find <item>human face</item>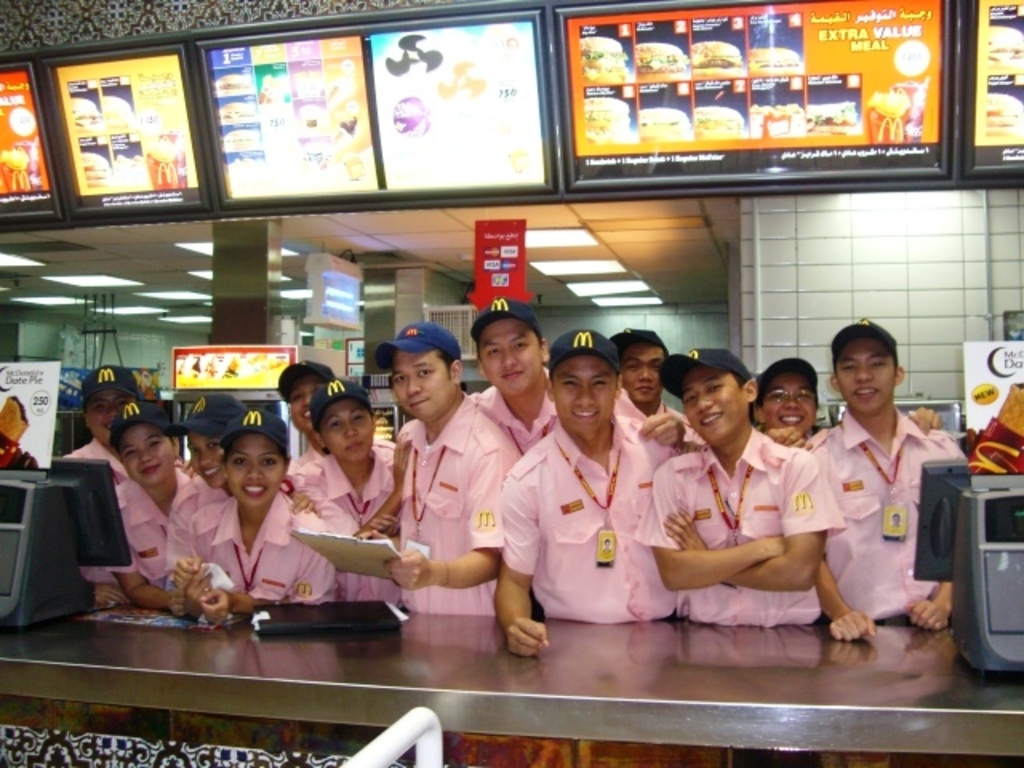
392, 352, 448, 419
